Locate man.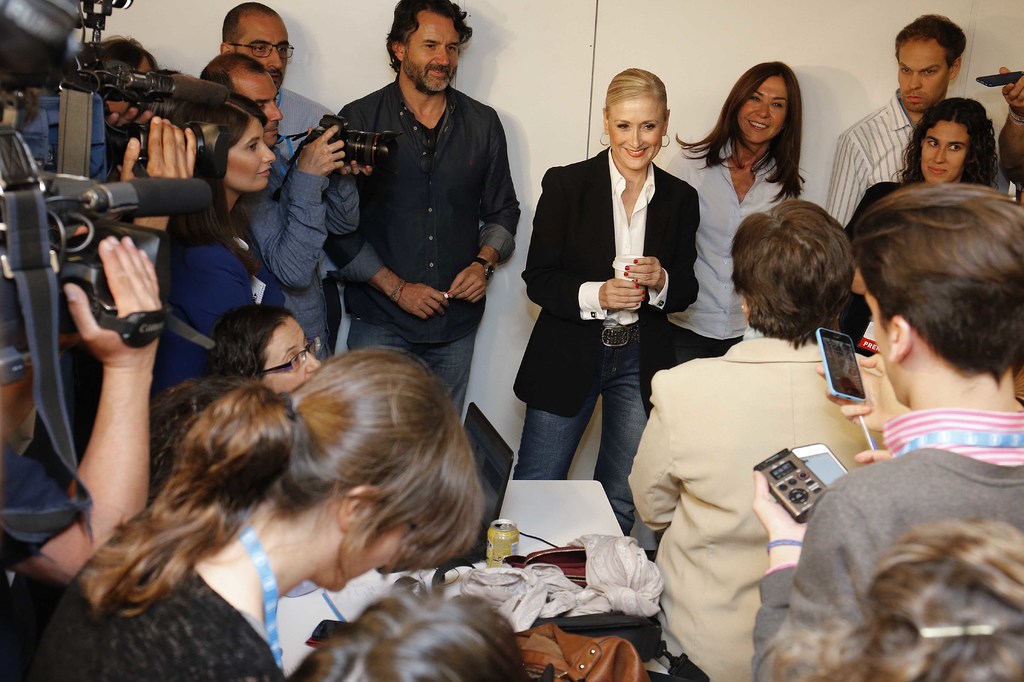
Bounding box: 199,52,372,347.
